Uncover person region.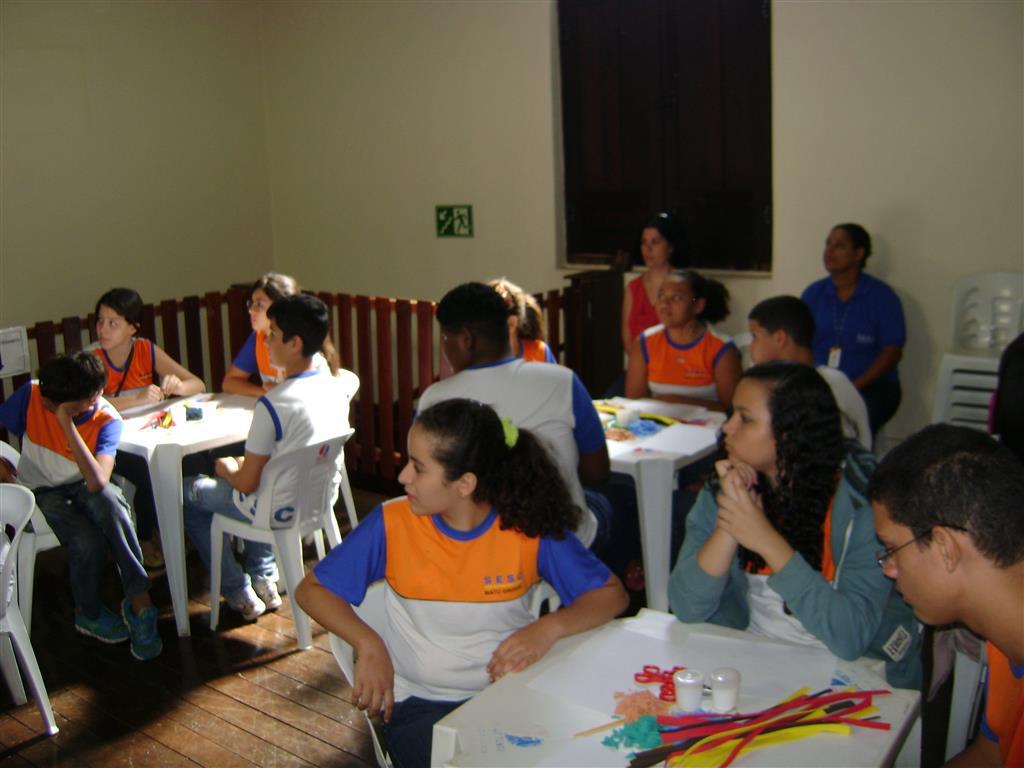
Uncovered: (77,288,204,577).
